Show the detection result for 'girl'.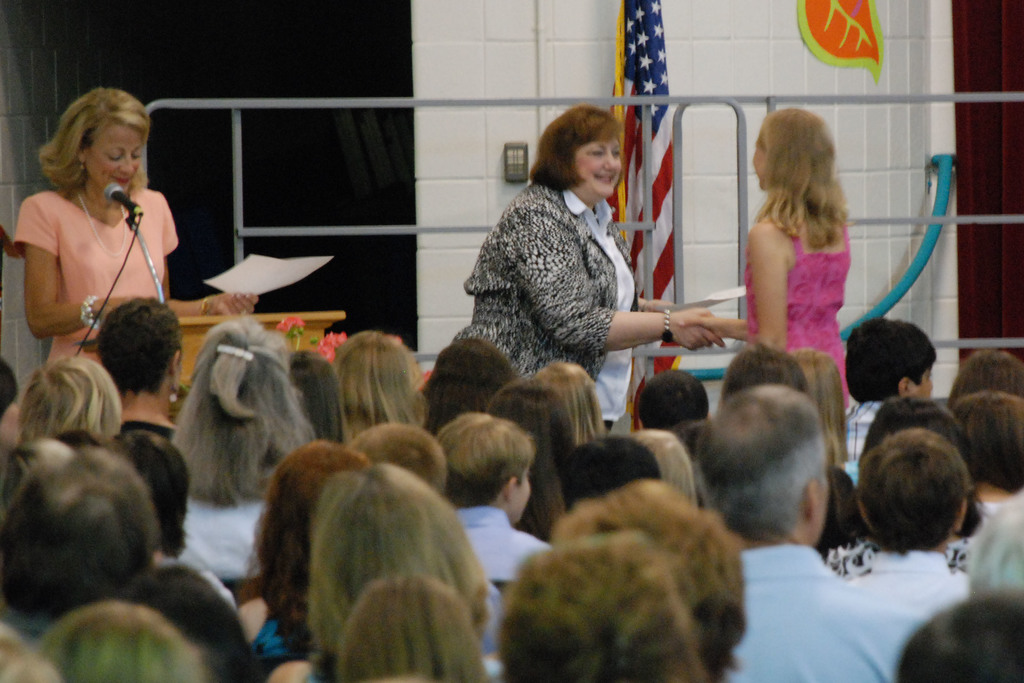
l=235, t=437, r=371, b=671.
